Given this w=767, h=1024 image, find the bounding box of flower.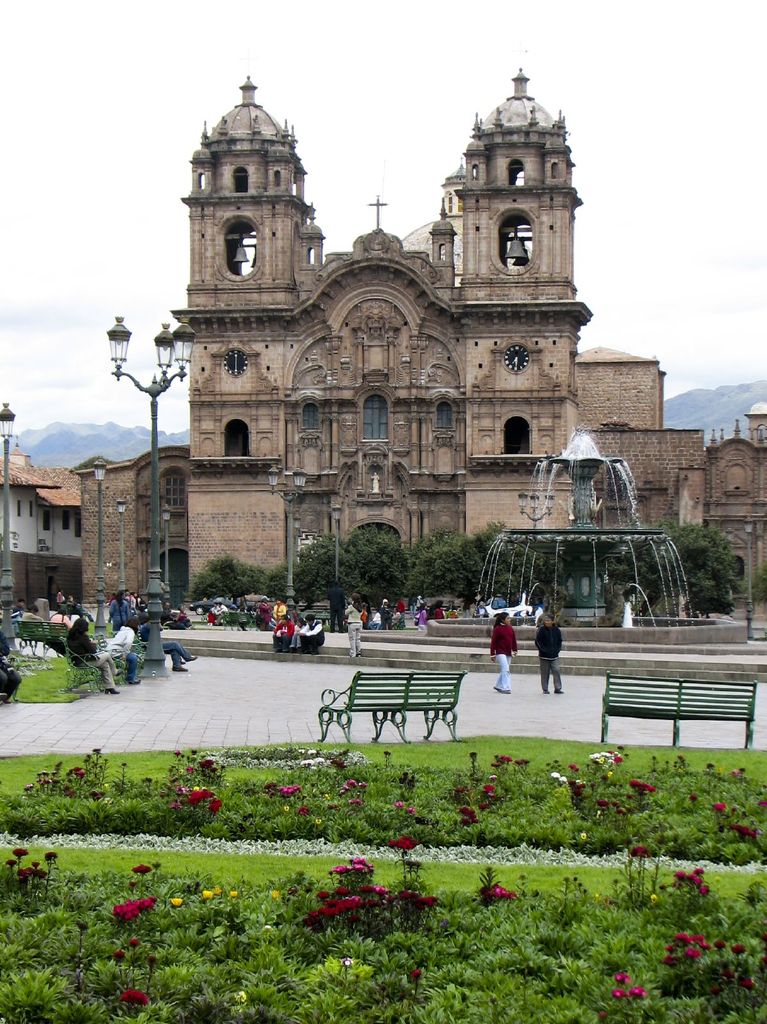
bbox(730, 764, 745, 778).
